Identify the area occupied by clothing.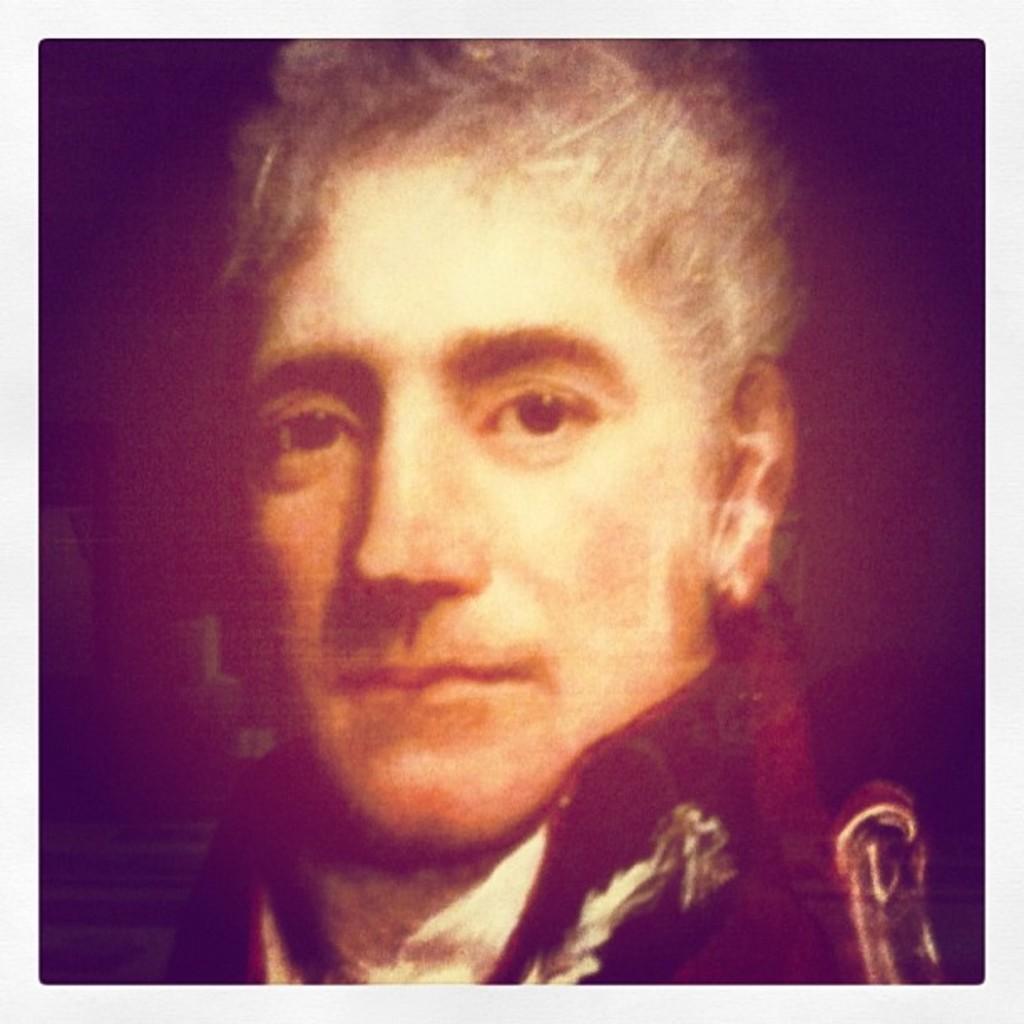
Area: <region>82, 648, 872, 1002</region>.
